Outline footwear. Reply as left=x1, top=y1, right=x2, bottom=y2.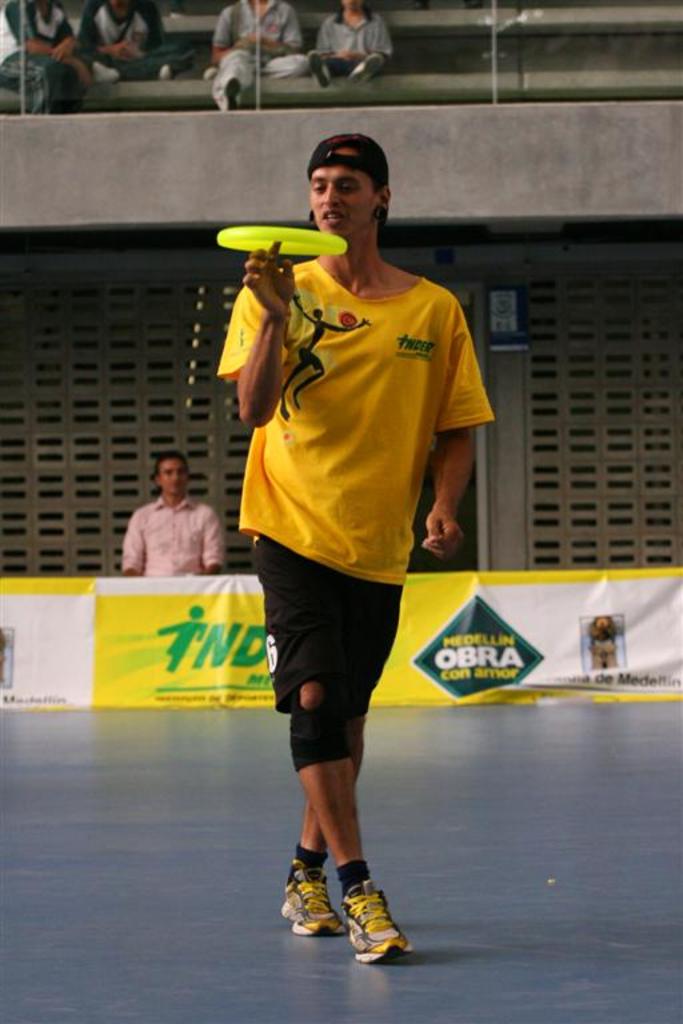
left=277, top=856, right=344, bottom=935.
